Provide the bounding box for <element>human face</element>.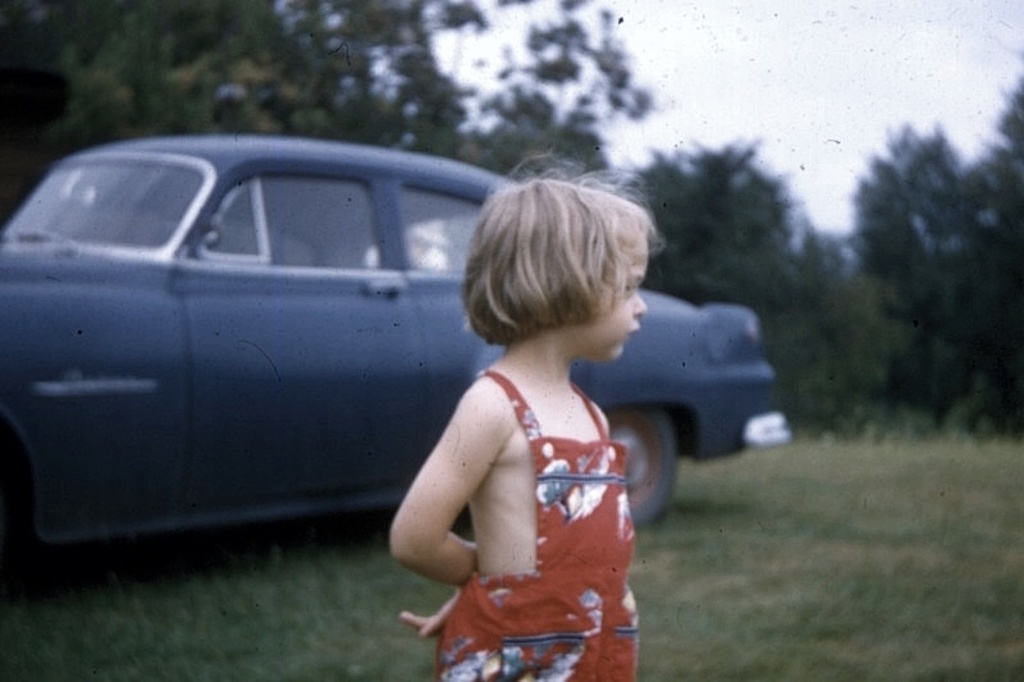
Rect(582, 229, 650, 361).
